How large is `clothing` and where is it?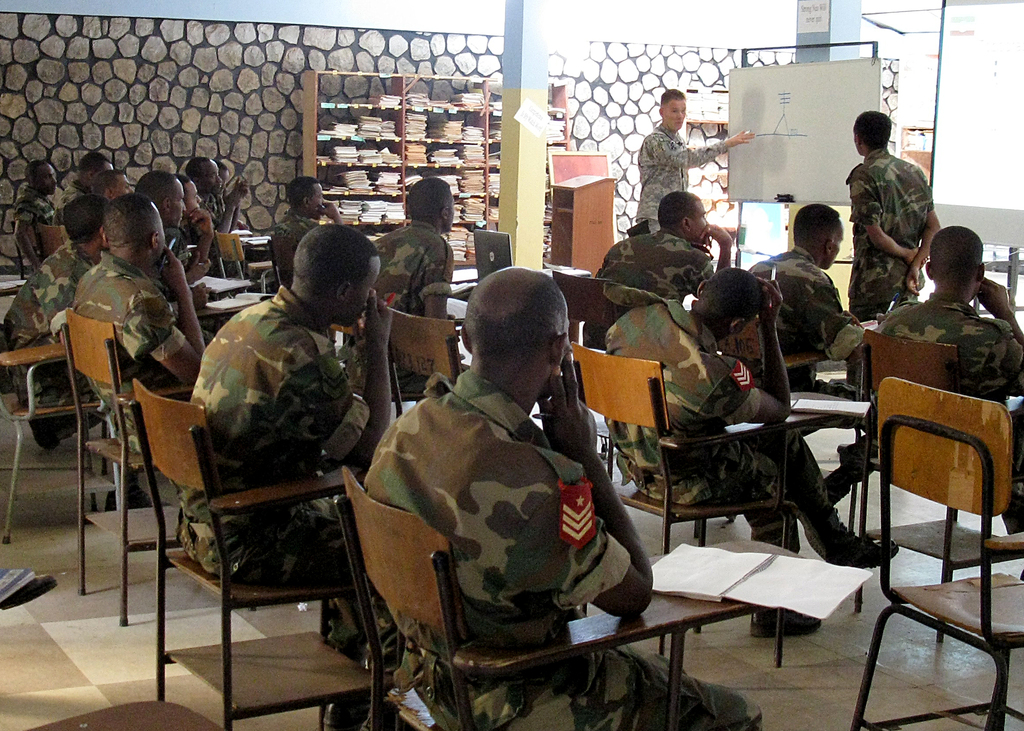
Bounding box: box=[271, 211, 325, 268].
